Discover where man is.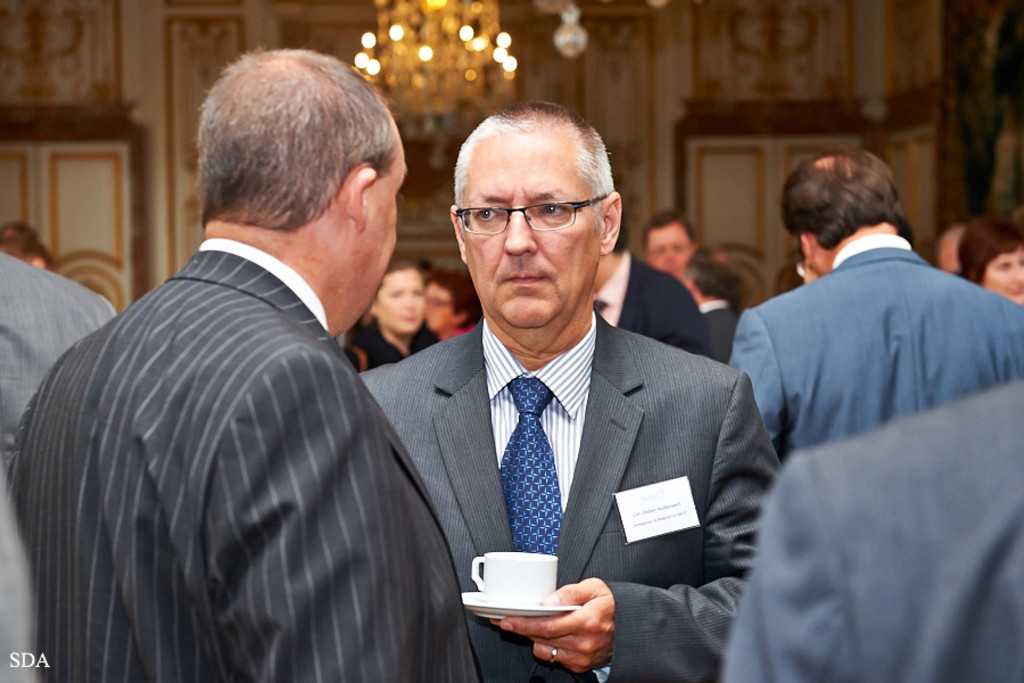
Discovered at 352:105:779:682.
